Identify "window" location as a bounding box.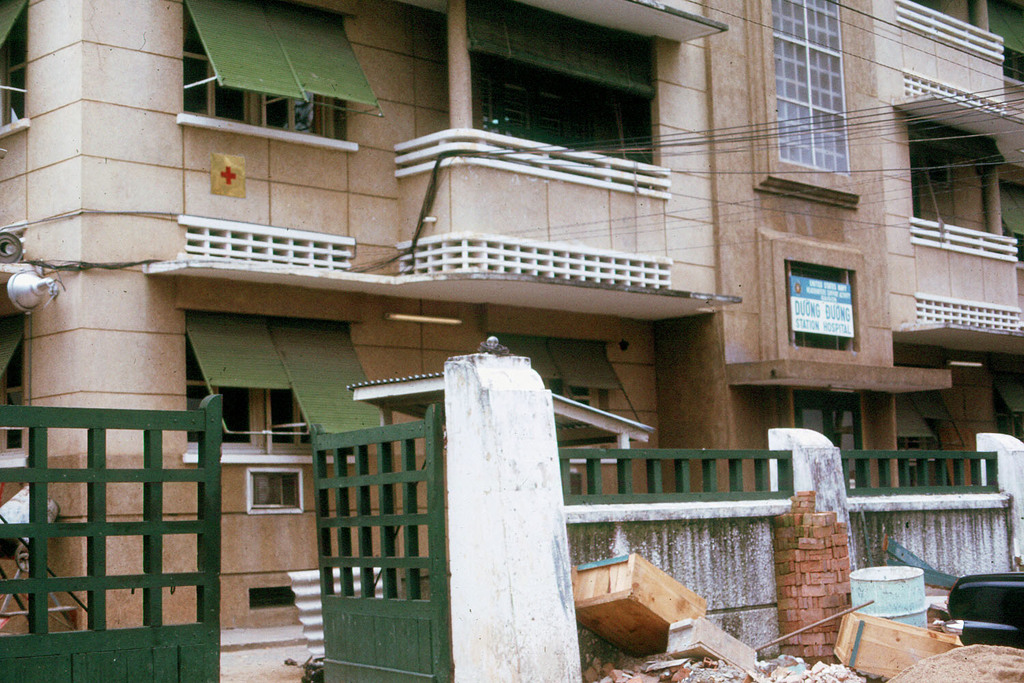
494,333,643,434.
